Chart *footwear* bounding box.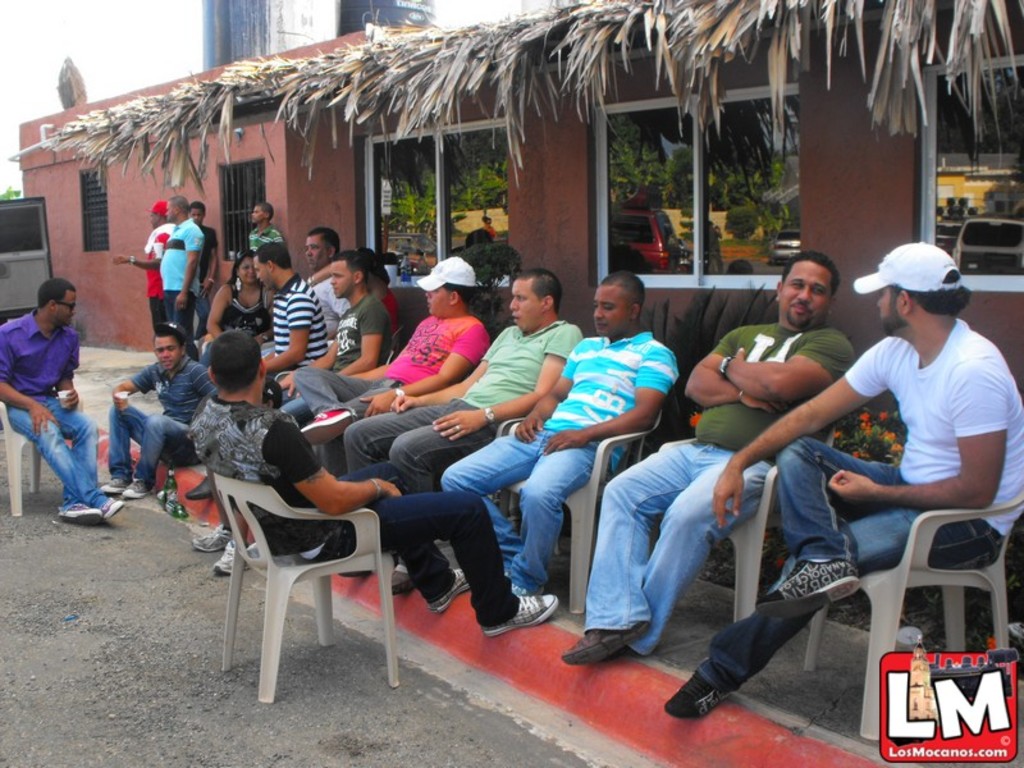
Charted: (left=55, top=498, right=105, bottom=524).
